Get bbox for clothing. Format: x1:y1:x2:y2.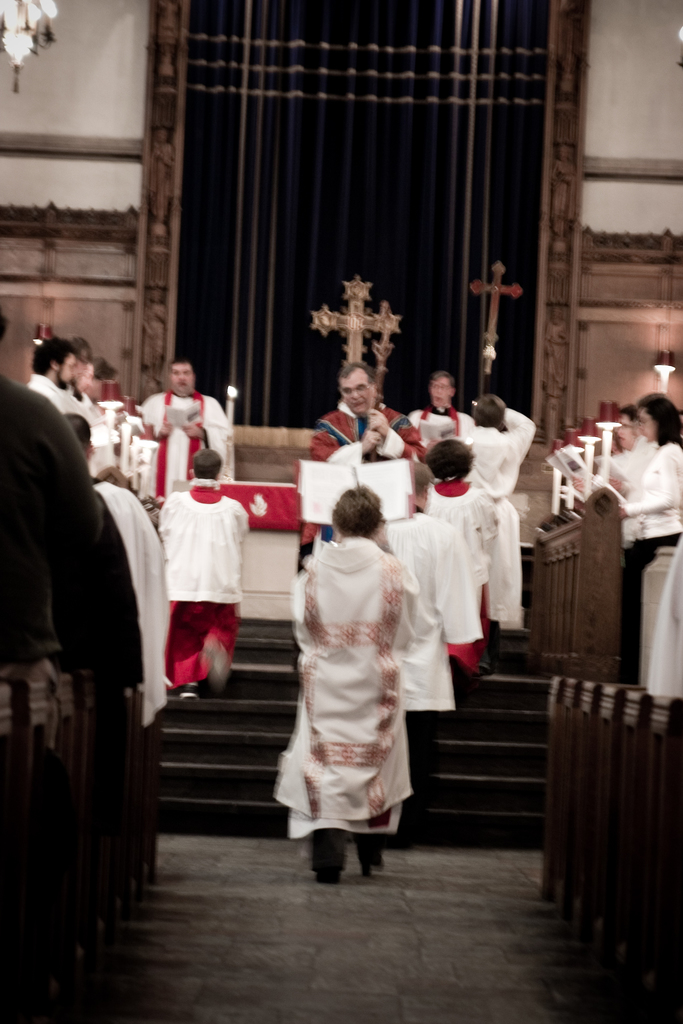
24:364:97:417.
